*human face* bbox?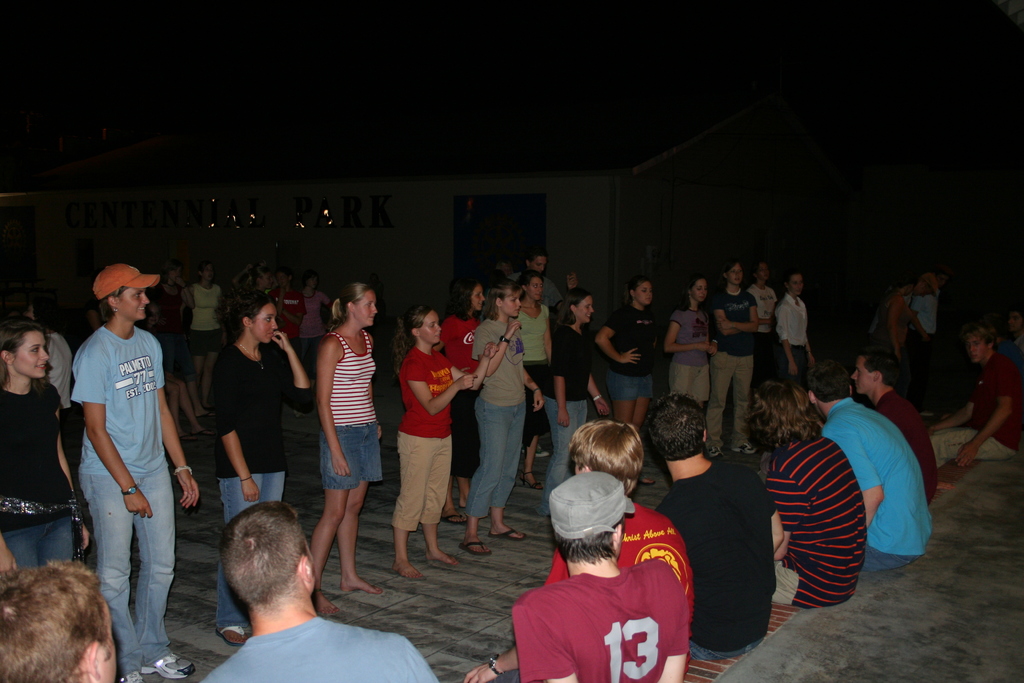
<box>97,599,119,682</box>
